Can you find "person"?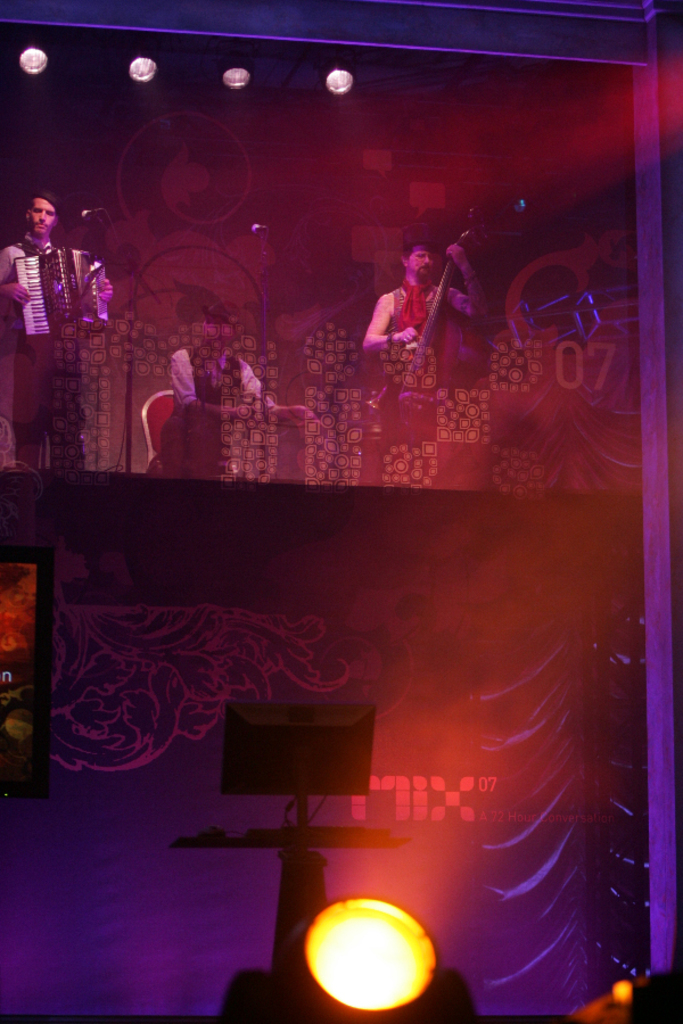
Yes, bounding box: box(159, 312, 315, 479).
